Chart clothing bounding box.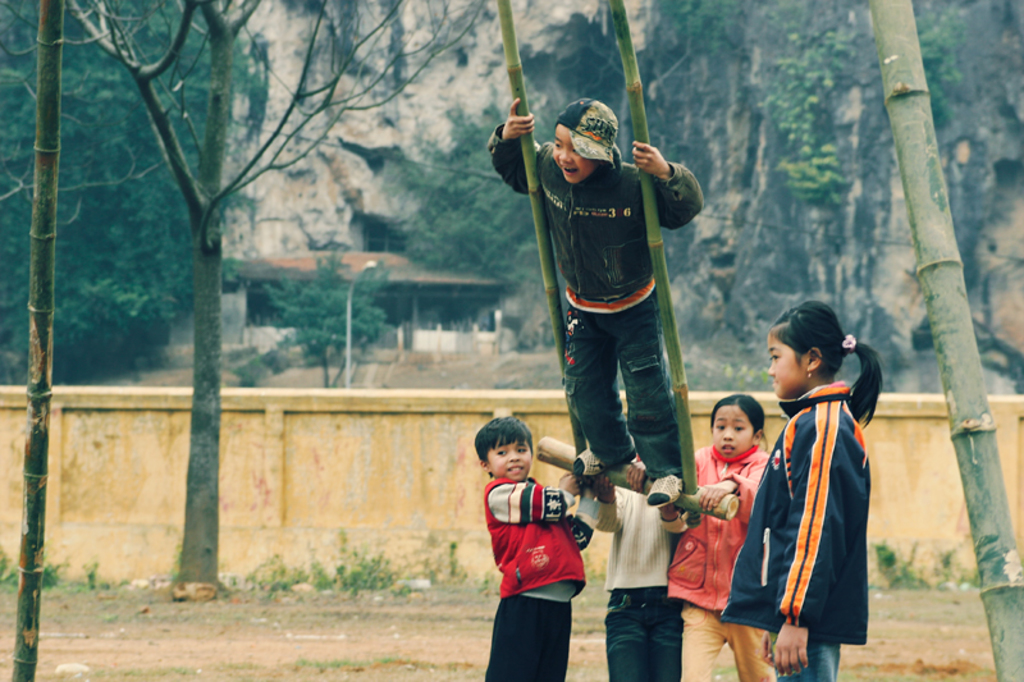
Charted: (483, 479, 593, 681).
